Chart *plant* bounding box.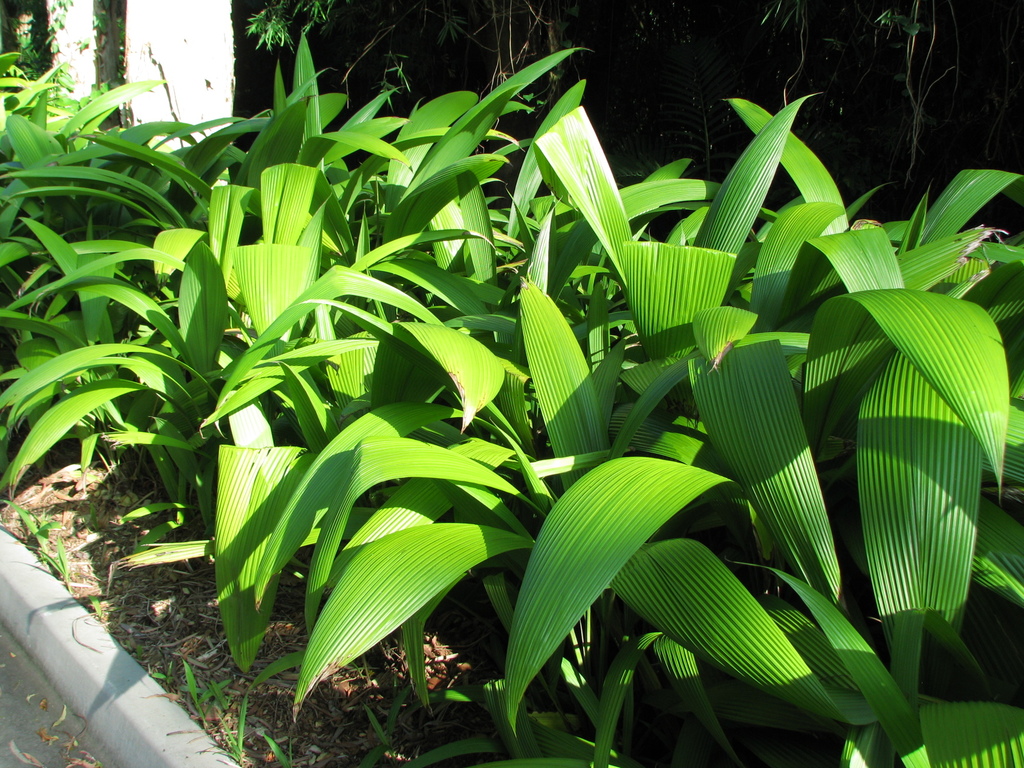
Charted: <bbox>20, 500, 62, 554</bbox>.
